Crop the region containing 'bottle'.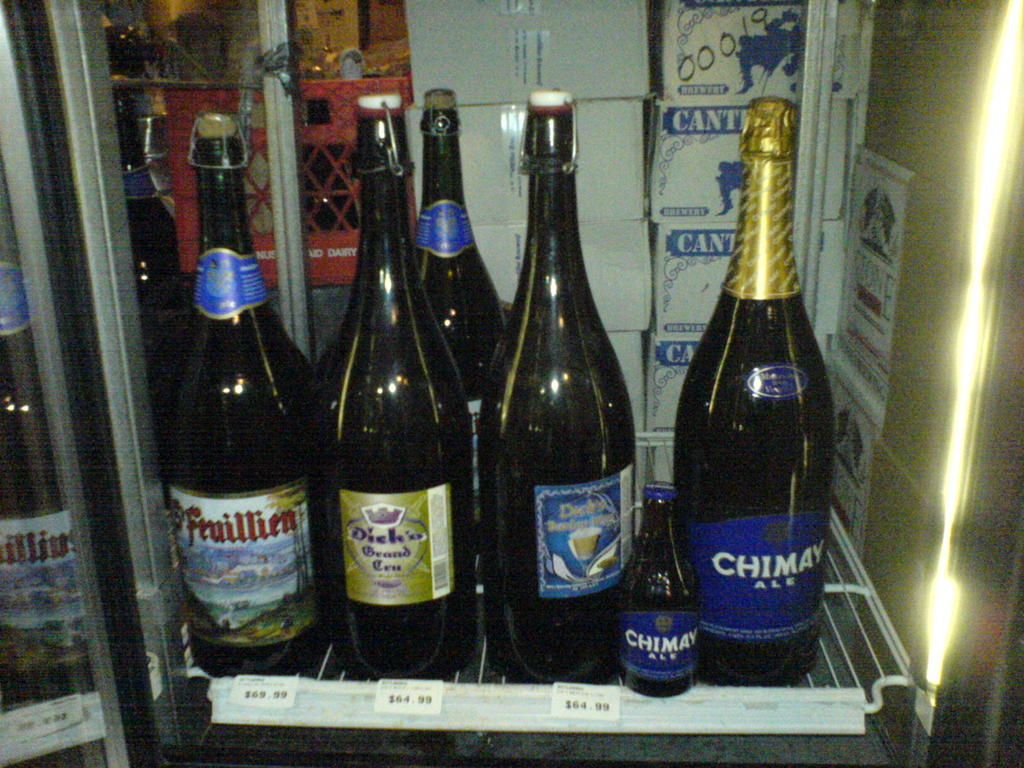
Crop region: [307, 88, 470, 685].
